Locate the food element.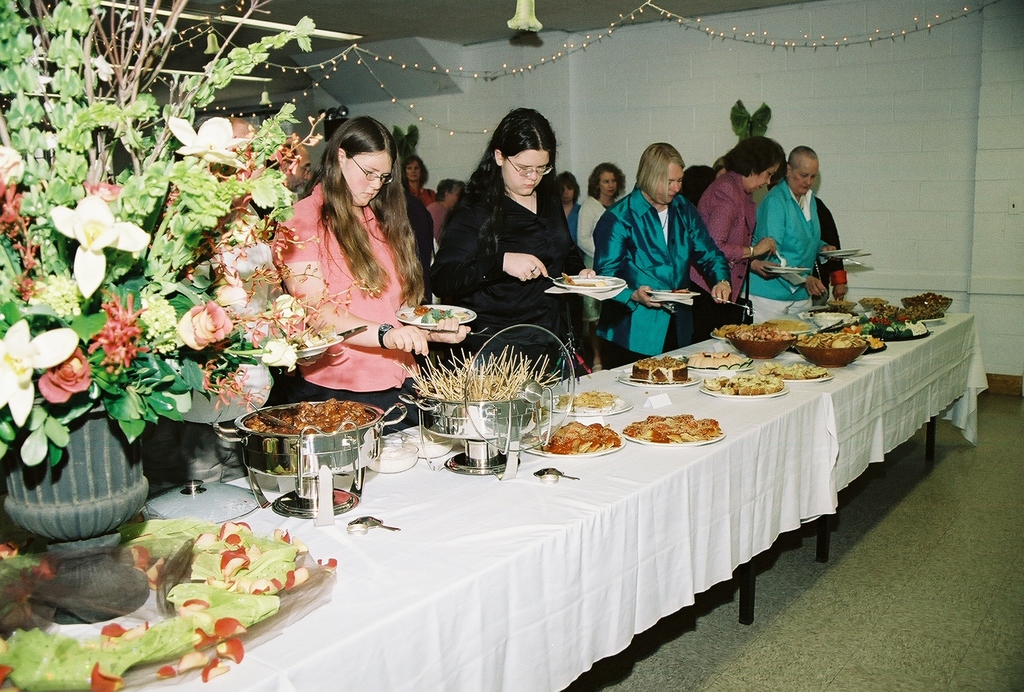
Element bbox: 812 308 856 328.
